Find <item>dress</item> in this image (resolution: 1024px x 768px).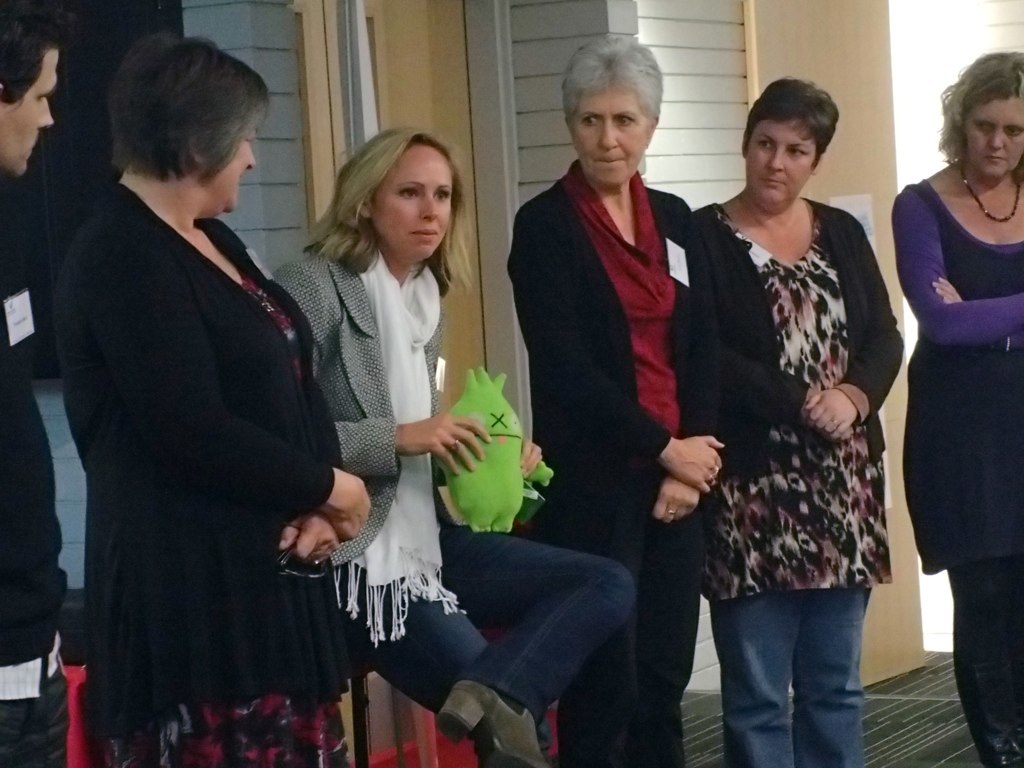
Rect(94, 273, 351, 767).
